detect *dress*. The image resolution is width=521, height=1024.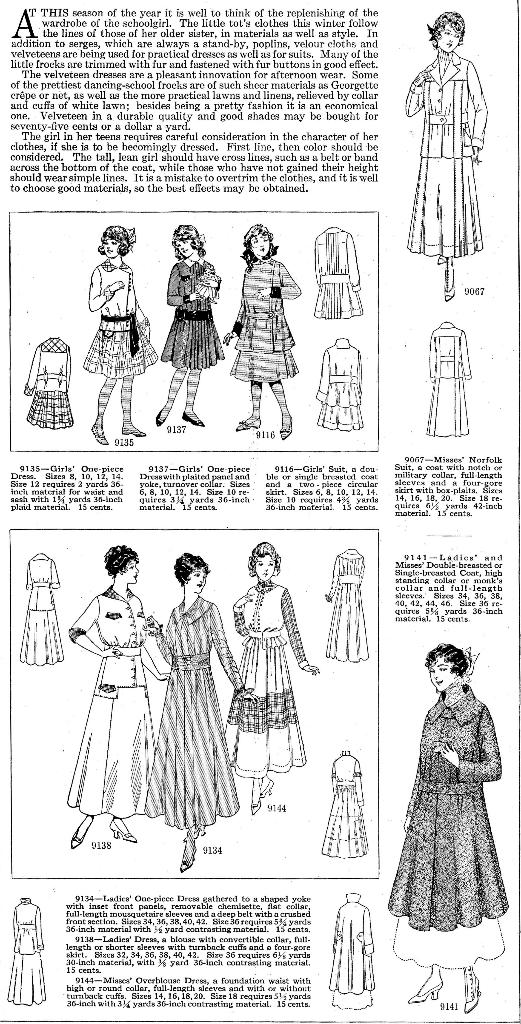
[383, 683, 503, 966].
